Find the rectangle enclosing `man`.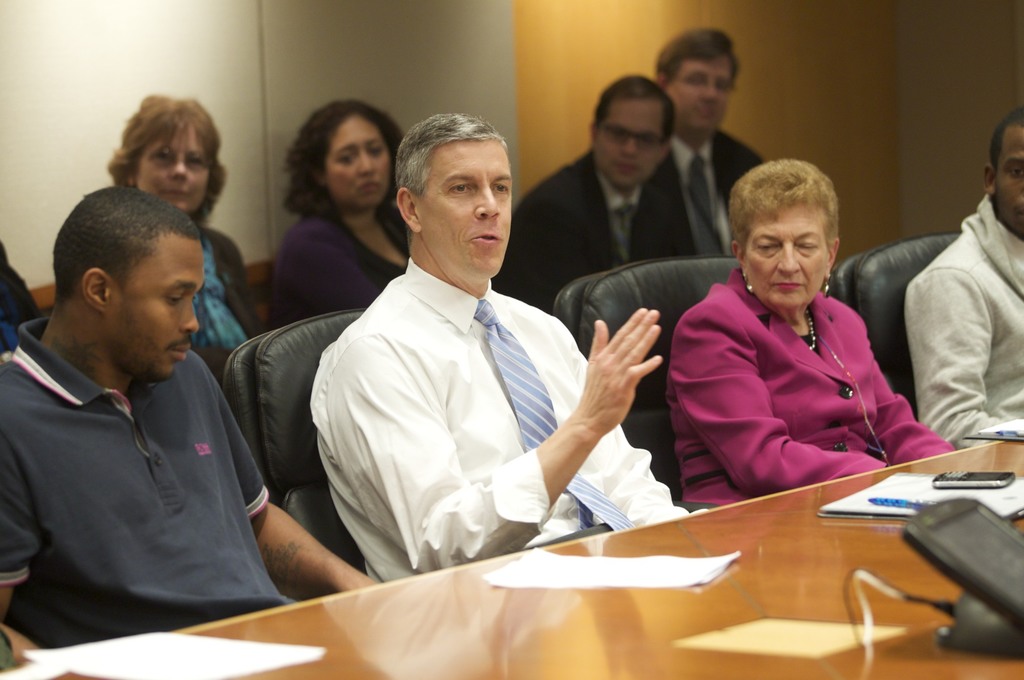
pyautogui.locateOnScreen(658, 27, 767, 265).
